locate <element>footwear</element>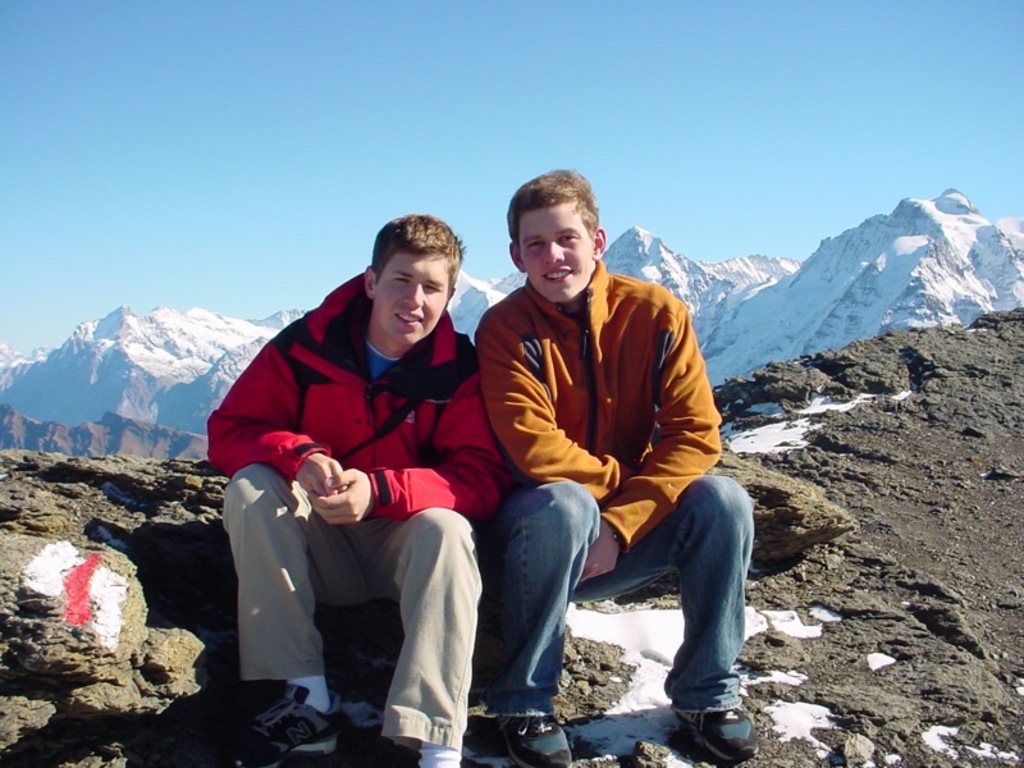
region(212, 676, 342, 763)
